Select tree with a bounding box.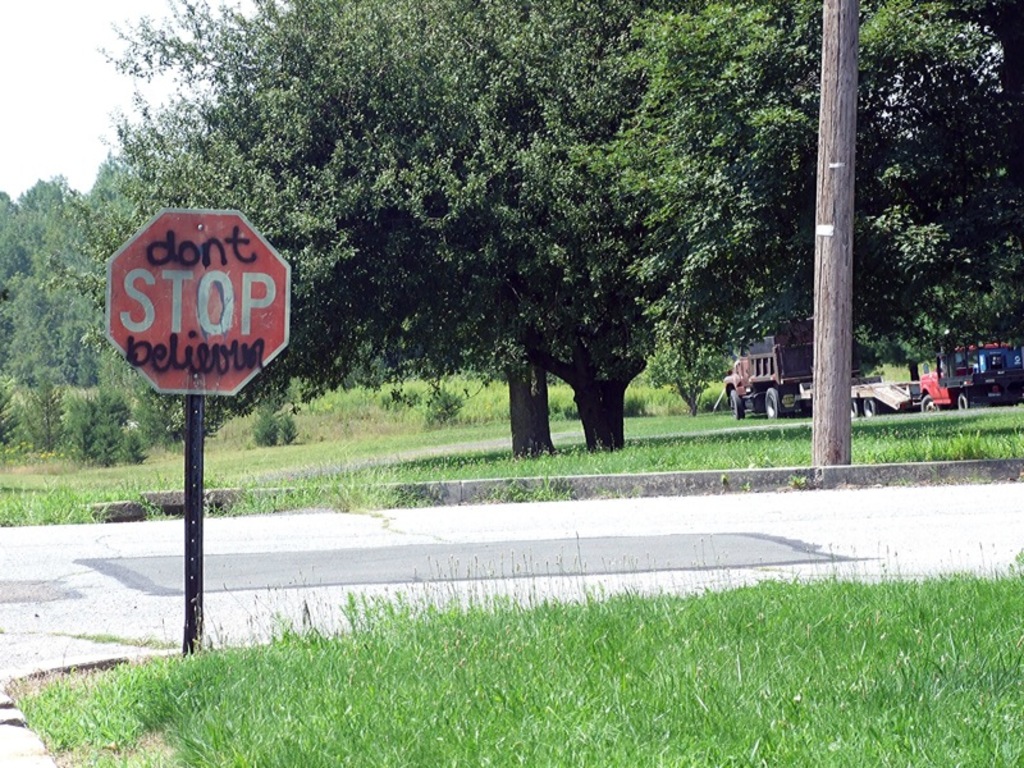
region(105, 12, 952, 465).
